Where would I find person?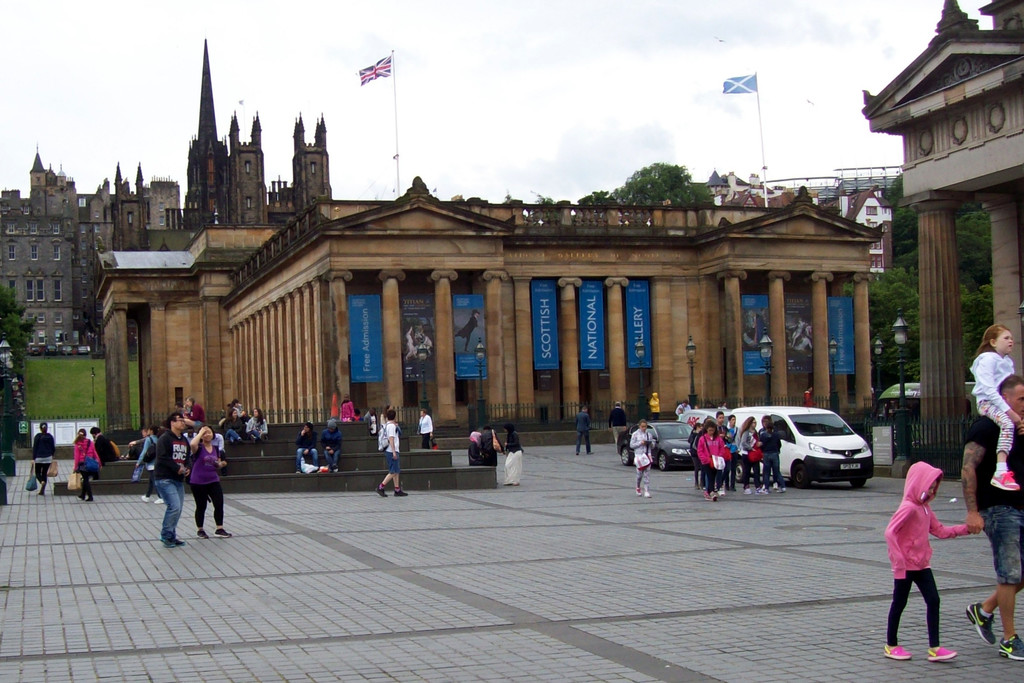
At [883, 454, 992, 667].
